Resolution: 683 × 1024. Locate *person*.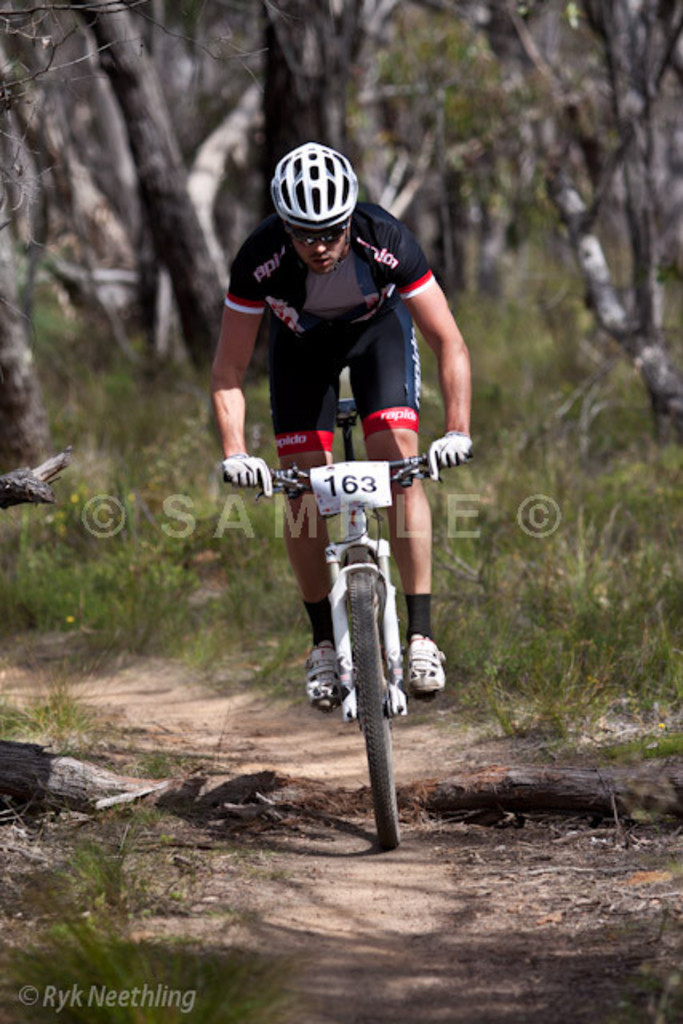
left=205, top=144, right=461, bottom=757.
